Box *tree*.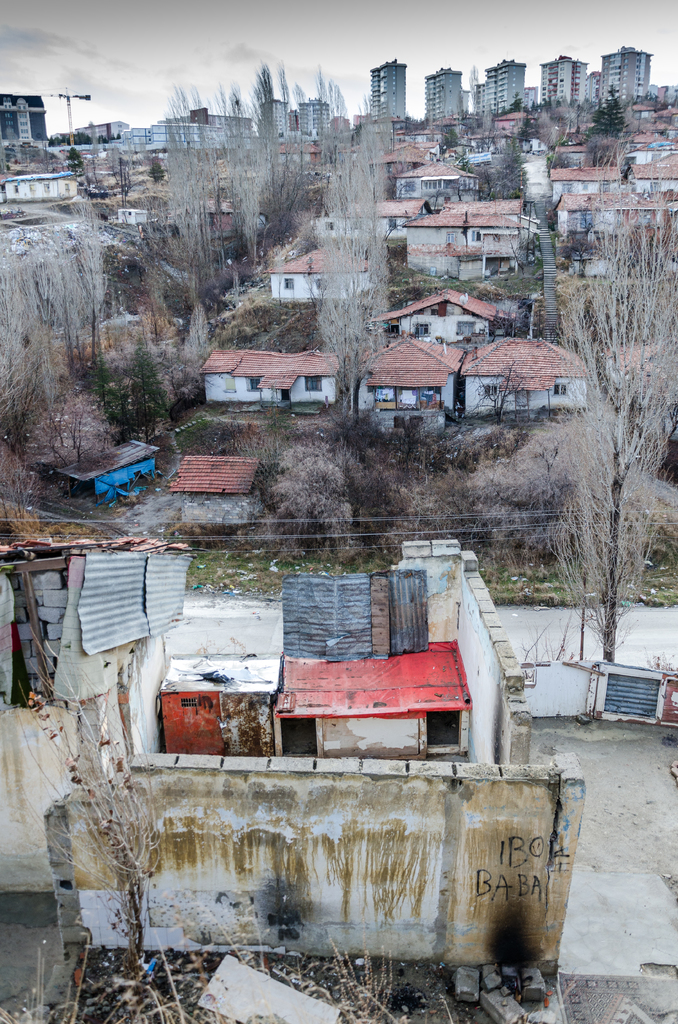
582:87:622:148.
